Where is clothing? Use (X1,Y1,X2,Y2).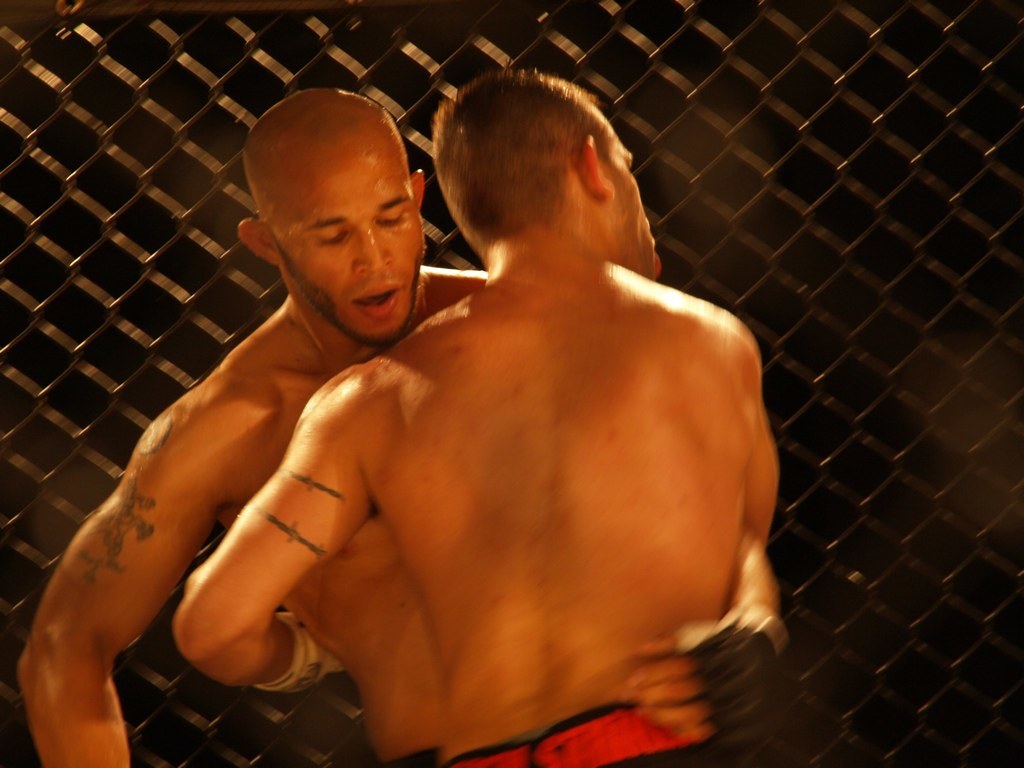
(377,744,439,767).
